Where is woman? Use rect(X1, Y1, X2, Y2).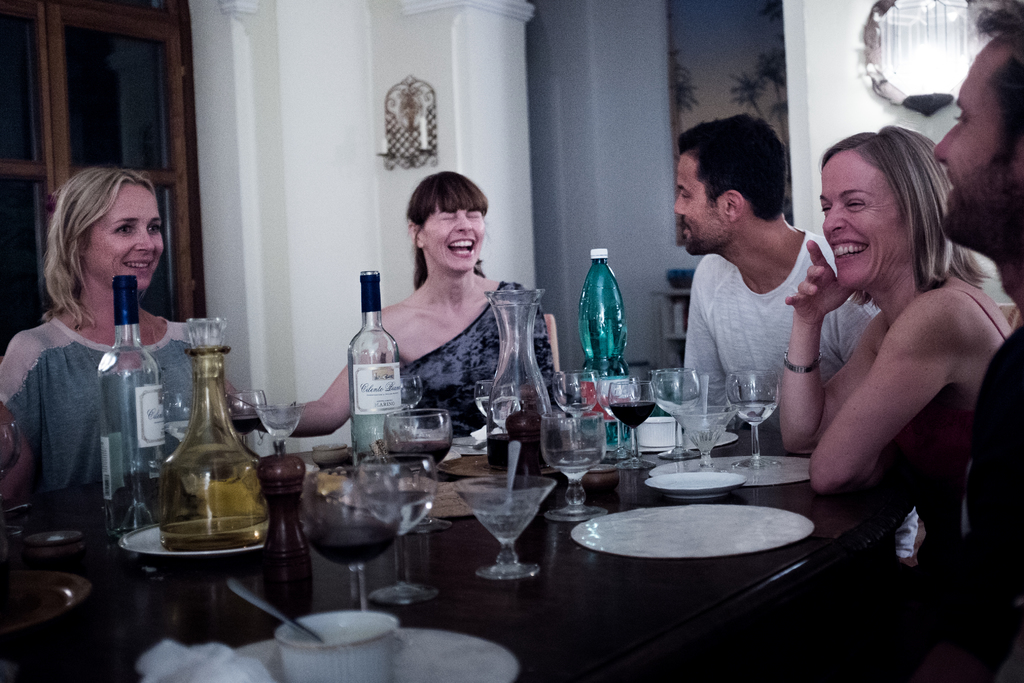
rect(772, 105, 1004, 565).
